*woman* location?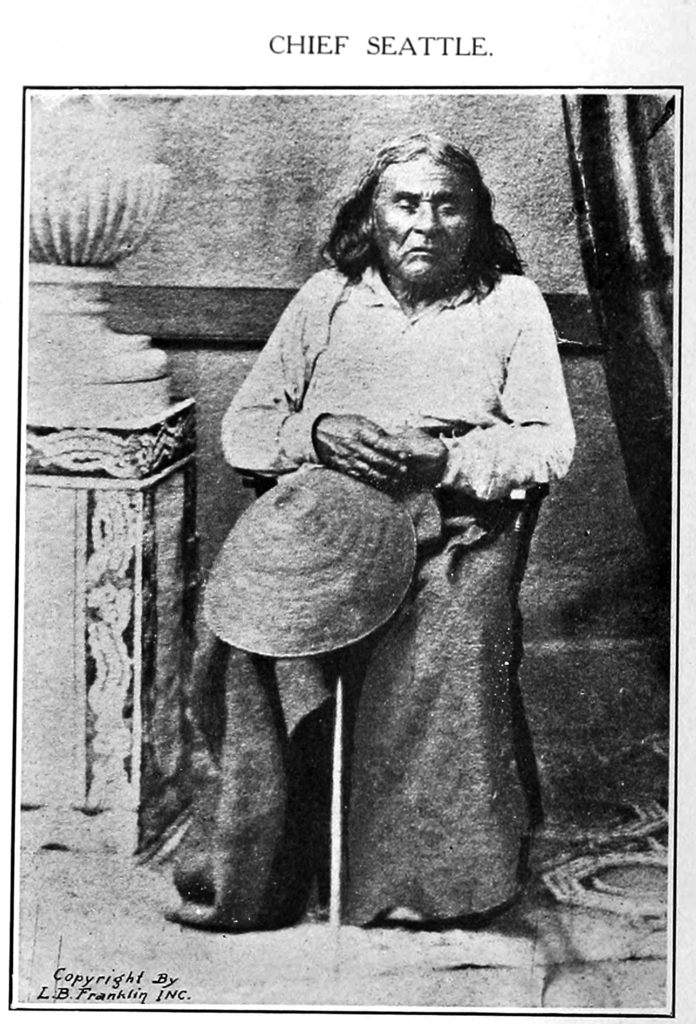
{"x1": 197, "y1": 101, "x2": 583, "y2": 879}
